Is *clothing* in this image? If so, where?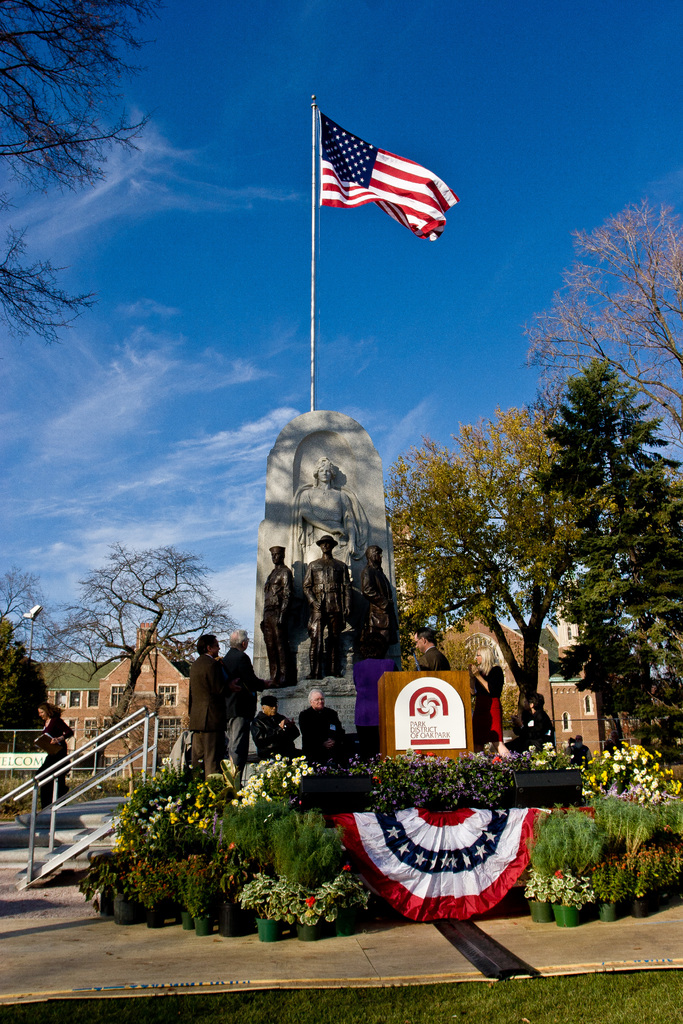
Yes, at <box>506,705,557,758</box>.
